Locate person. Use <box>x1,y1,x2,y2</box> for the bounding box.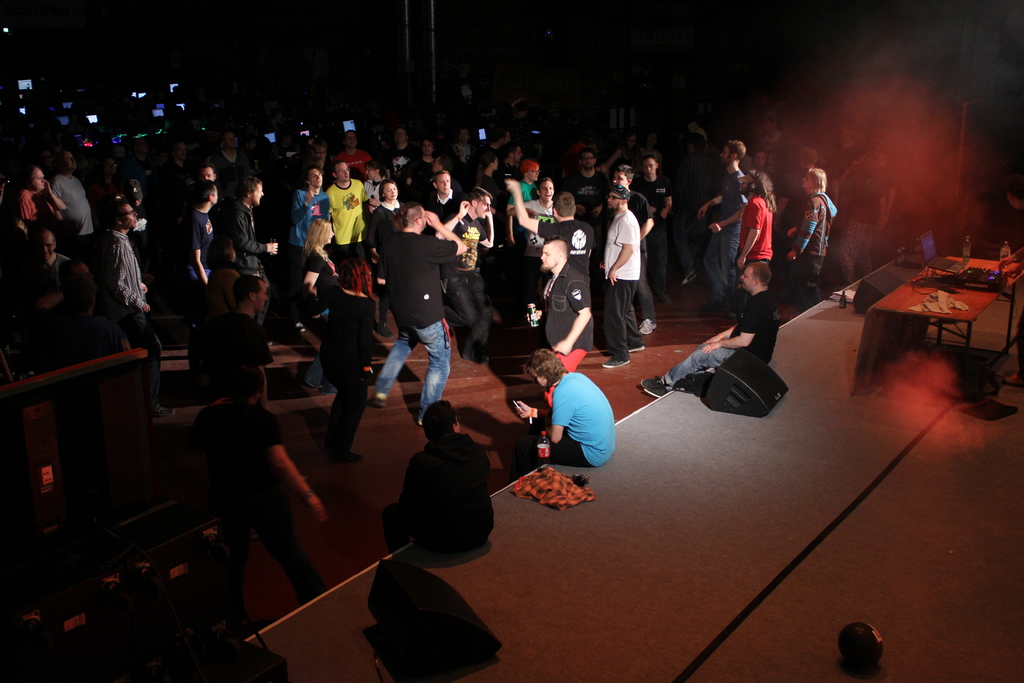
<box>508,178,595,283</box>.
